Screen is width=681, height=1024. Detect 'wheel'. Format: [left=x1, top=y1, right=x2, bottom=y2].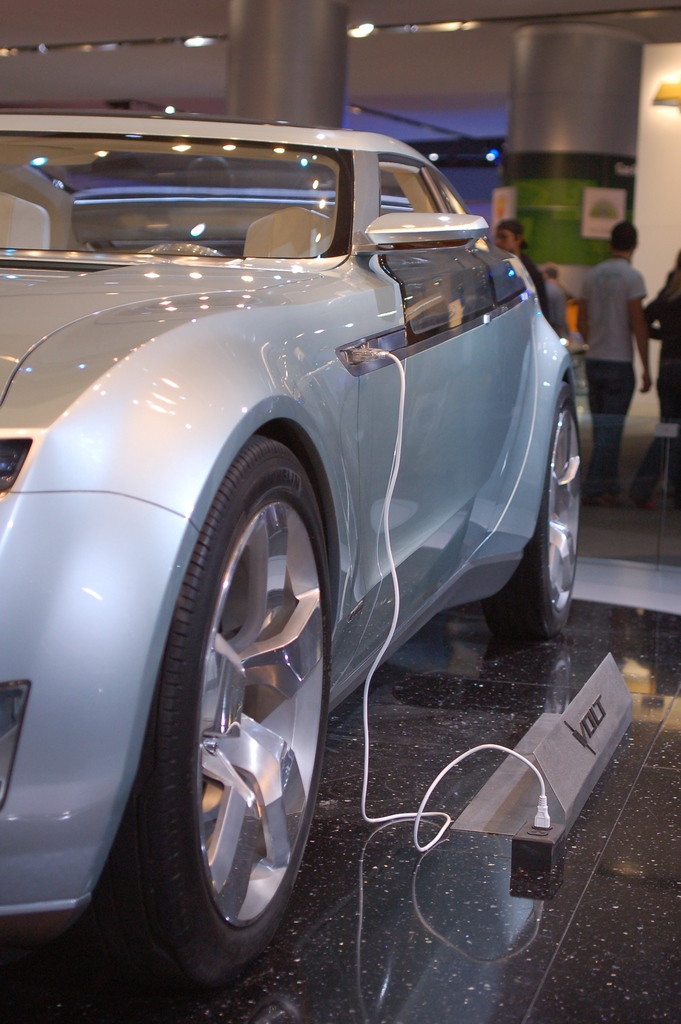
[left=485, top=383, right=583, bottom=642].
